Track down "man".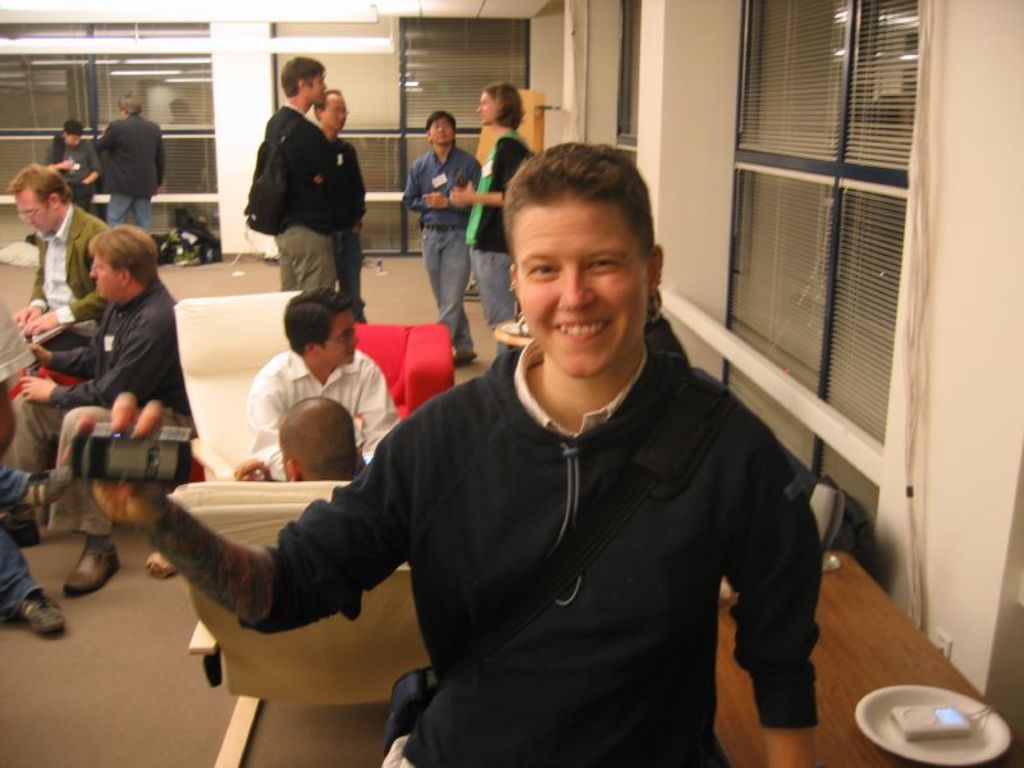
Tracked to (x1=96, y1=92, x2=169, y2=230).
